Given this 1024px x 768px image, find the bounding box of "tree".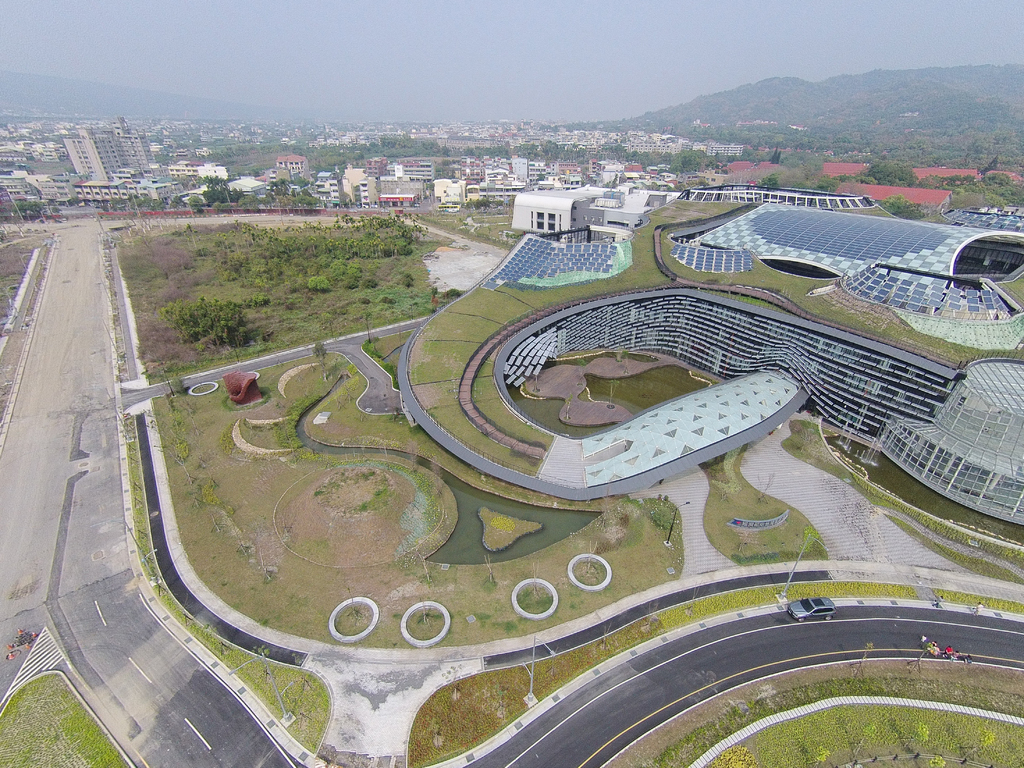
select_region(981, 723, 996, 744).
